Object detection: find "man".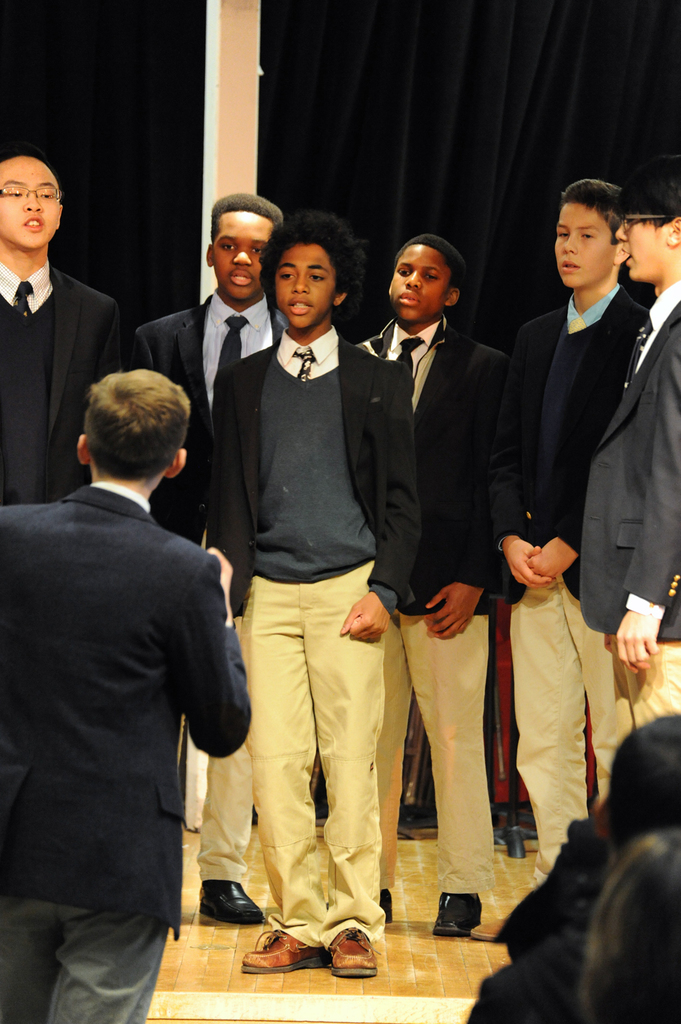
pyautogui.locateOnScreen(522, 164, 643, 860).
